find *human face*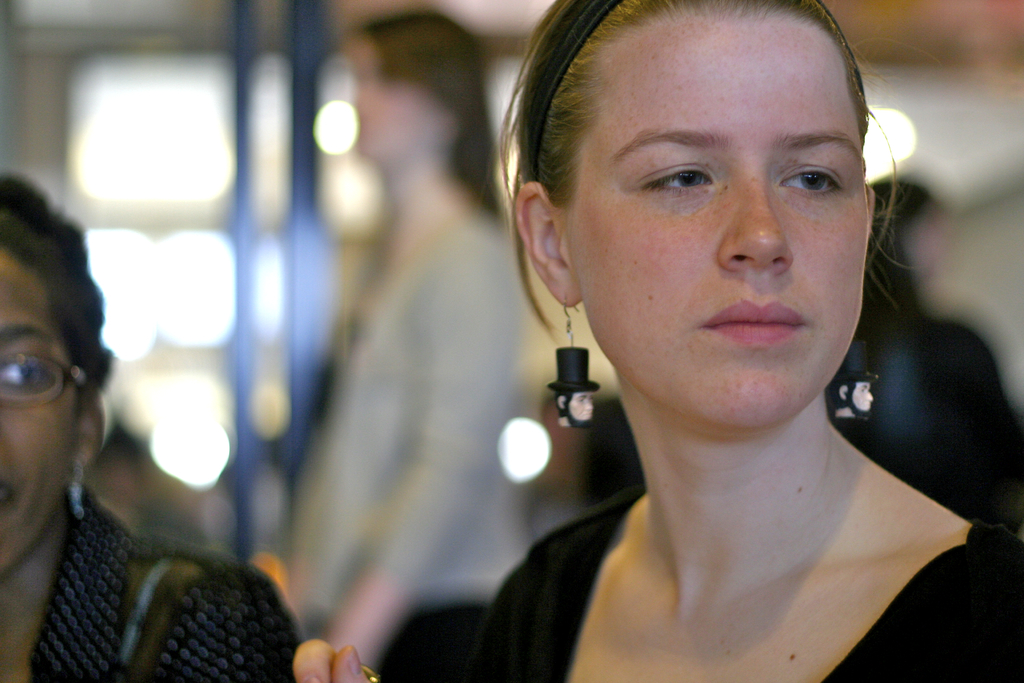
left=0, top=248, right=75, bottom=579
